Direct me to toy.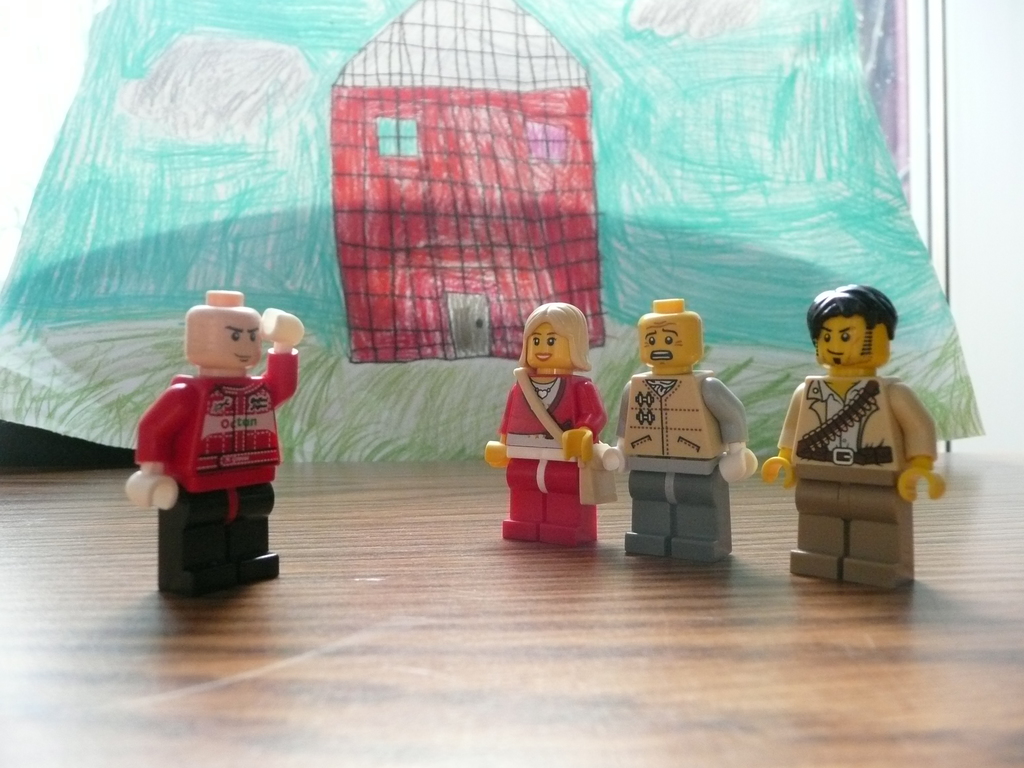
Direction: 599/296/758/558.
